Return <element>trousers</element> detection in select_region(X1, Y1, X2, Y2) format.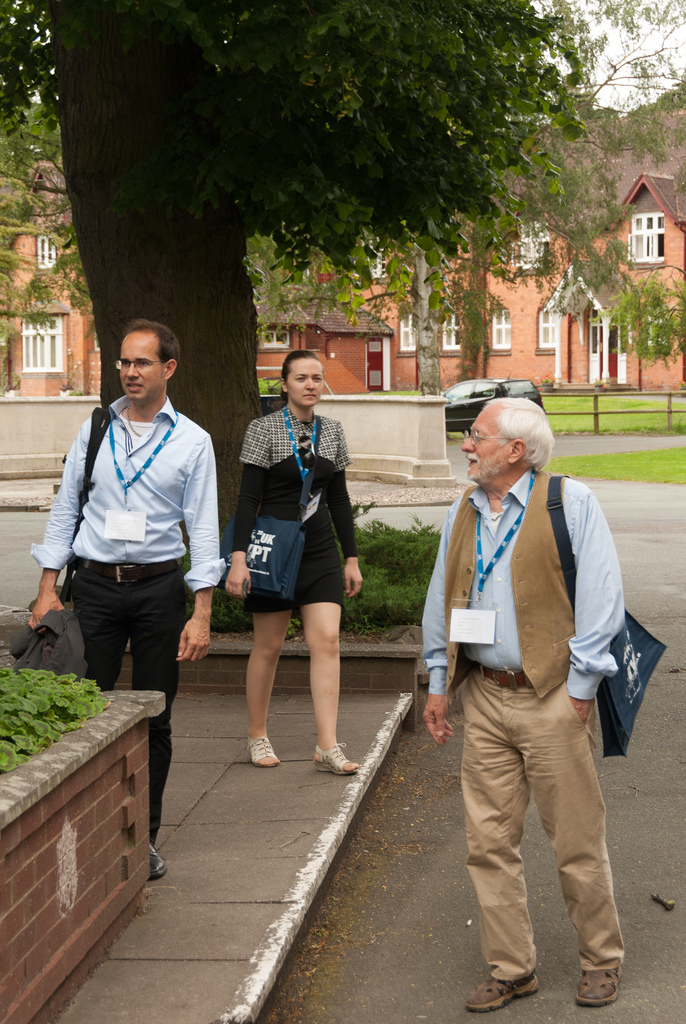
select_region(62, 560, 184, 844).
